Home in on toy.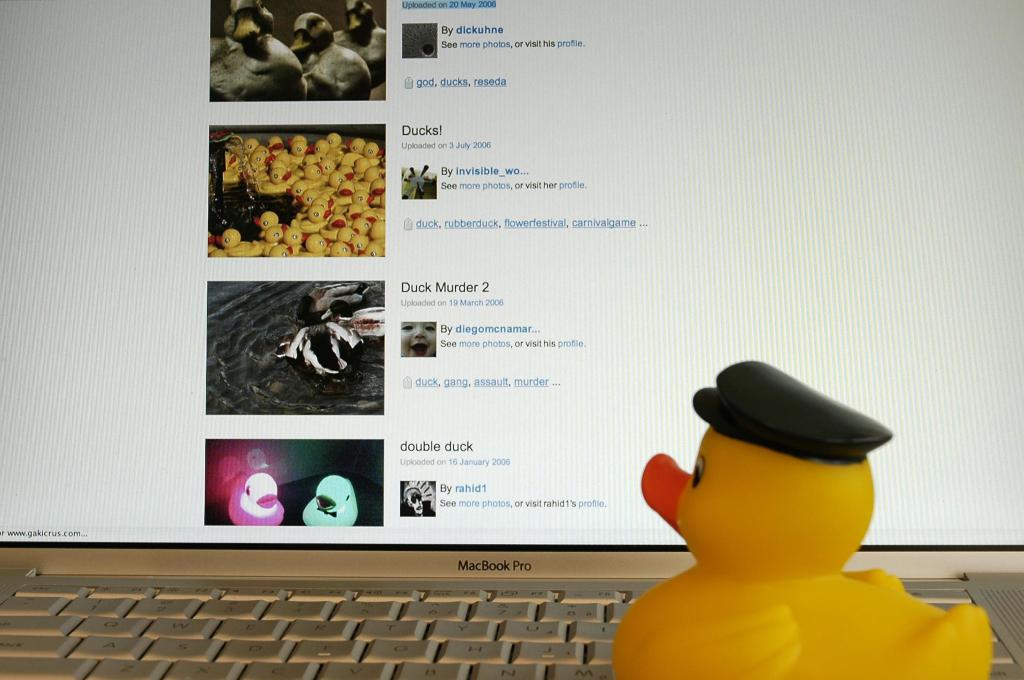
Homed in at (325,132,344,156).
